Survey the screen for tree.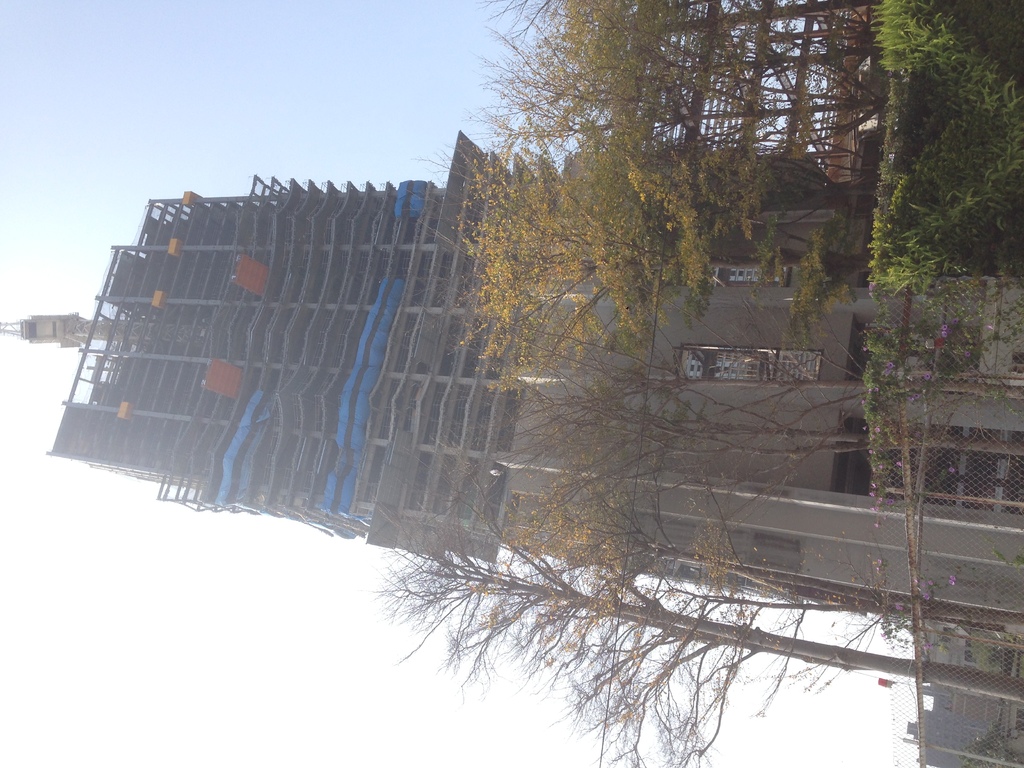
Survey found: locate(460, 371, 1023, 566).
